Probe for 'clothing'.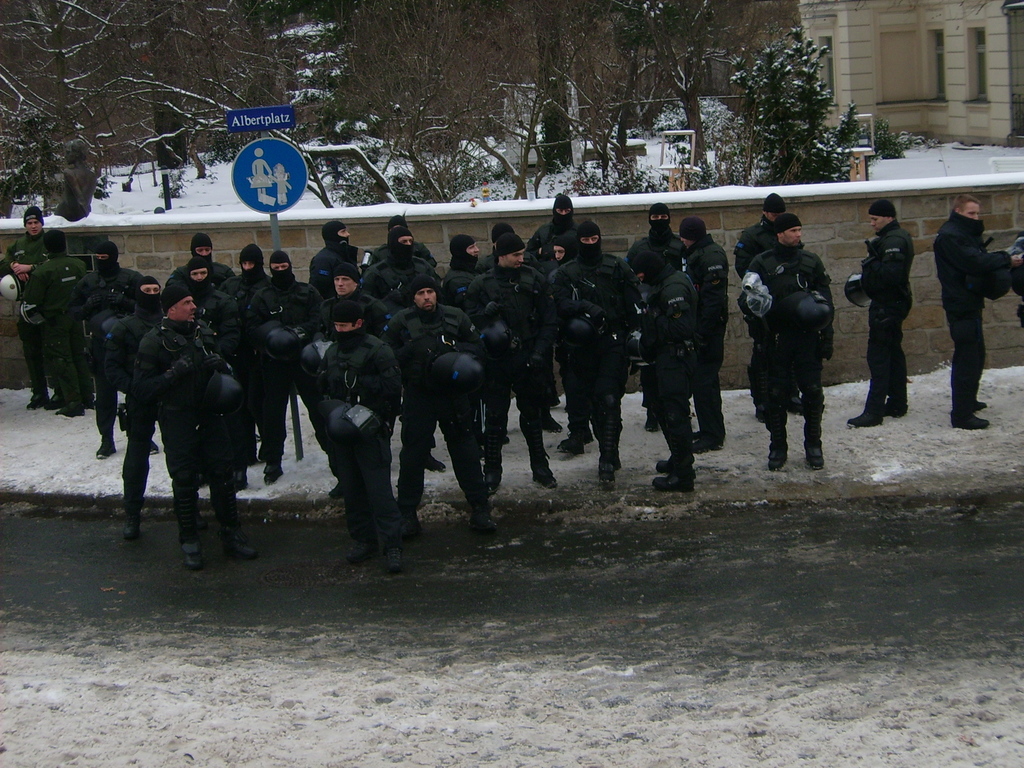
Probe result: [930,209,989,409].
